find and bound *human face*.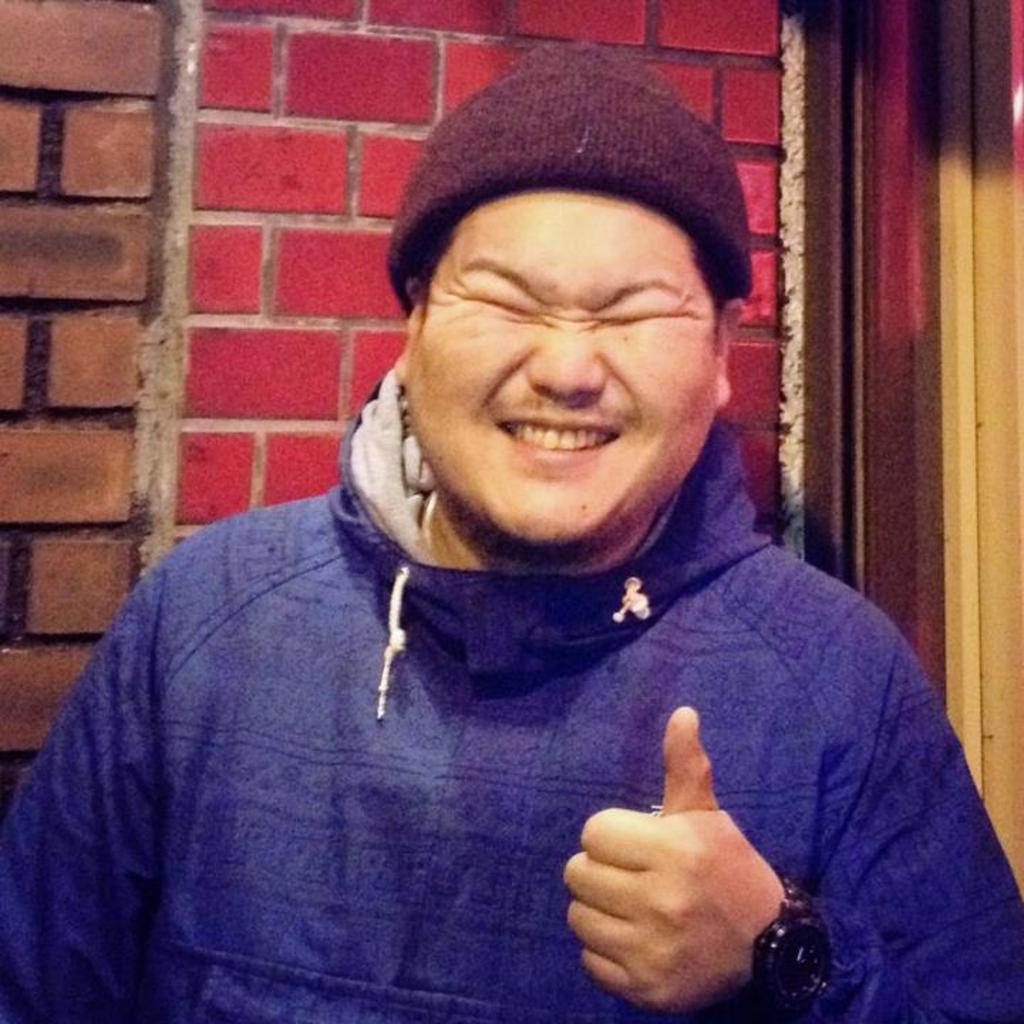
Bound: {"left": 402, "top": 179, "right": 722, "bottom": 550}.
